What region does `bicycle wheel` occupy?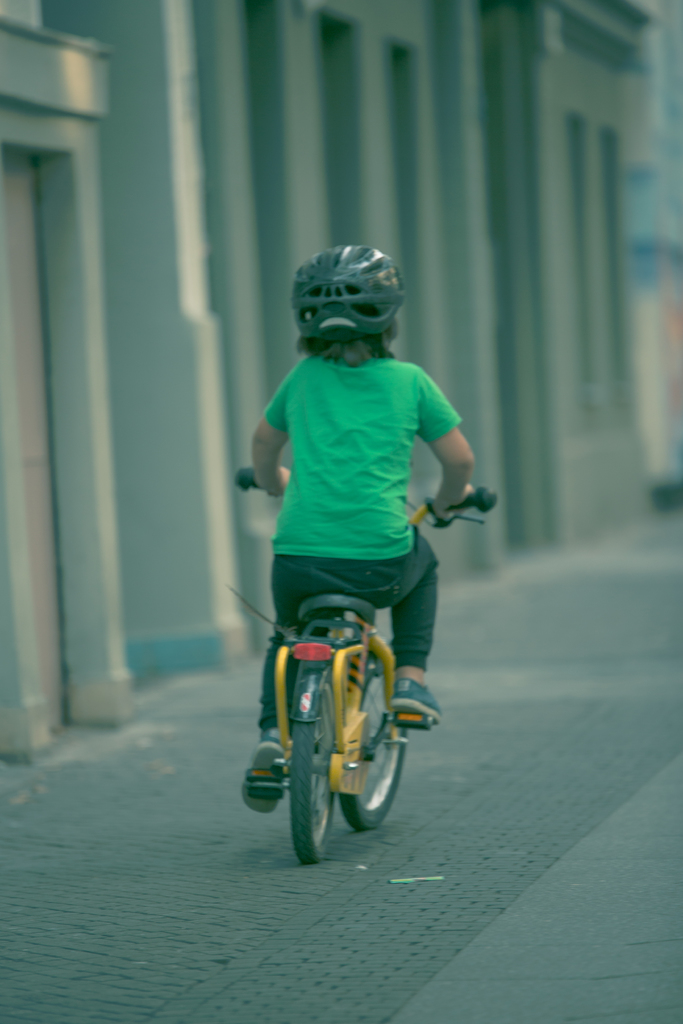
<region>290, 682, 339, 860</region>.
